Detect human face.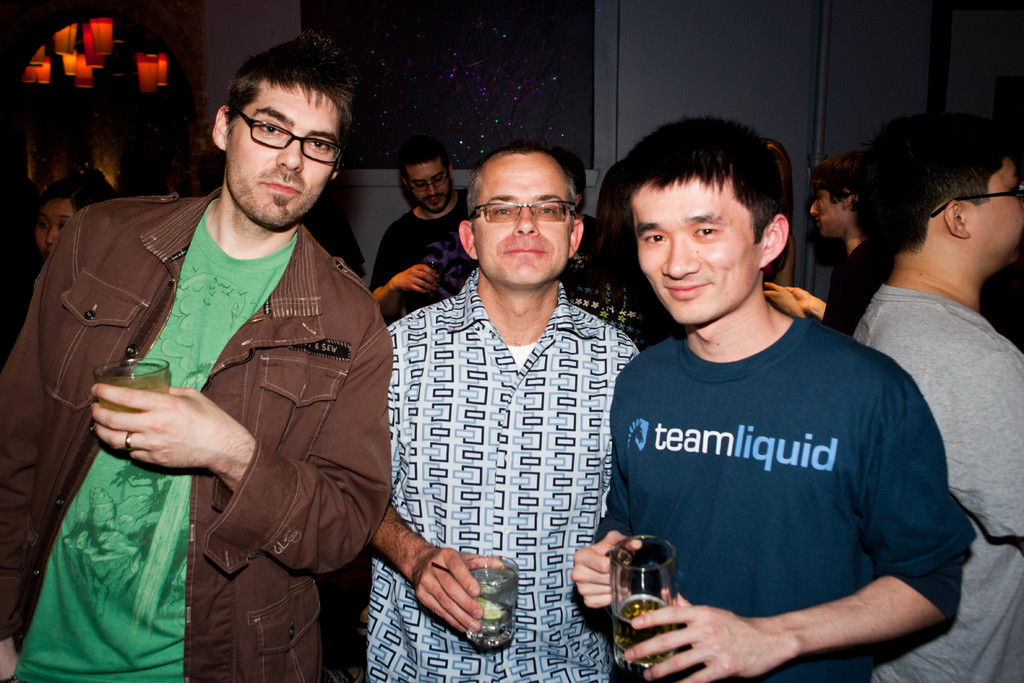
Detected at 980, 161, 1023, 259.
